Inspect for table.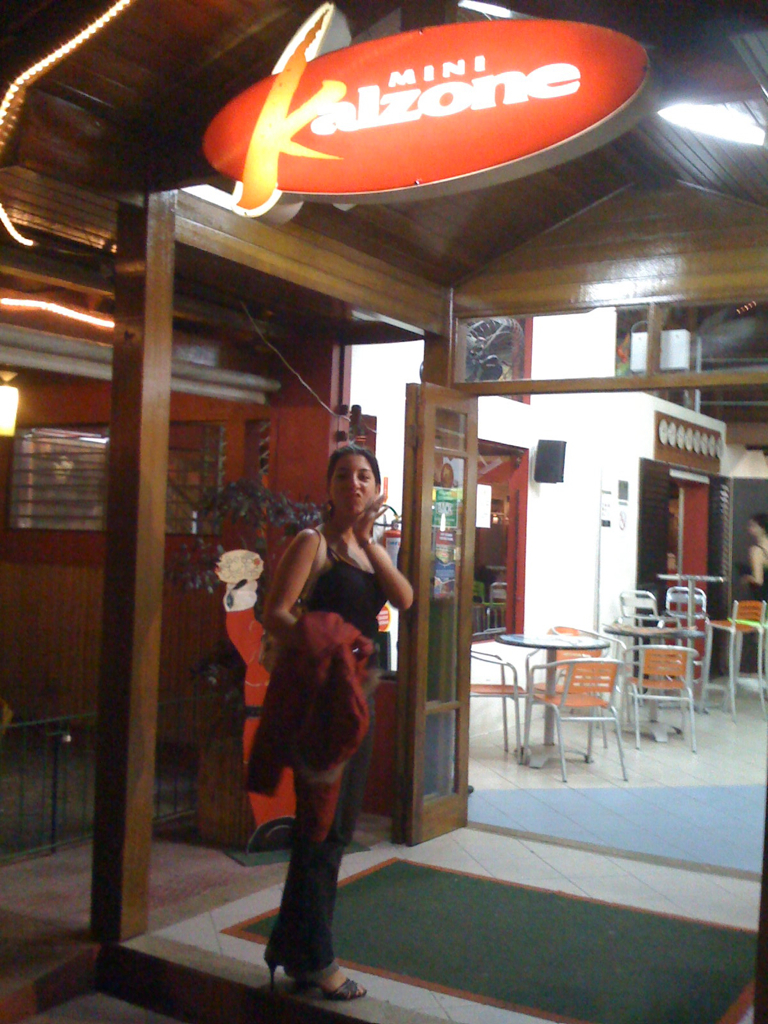
Inspection: bbox=[497, 627, 609, 763].
